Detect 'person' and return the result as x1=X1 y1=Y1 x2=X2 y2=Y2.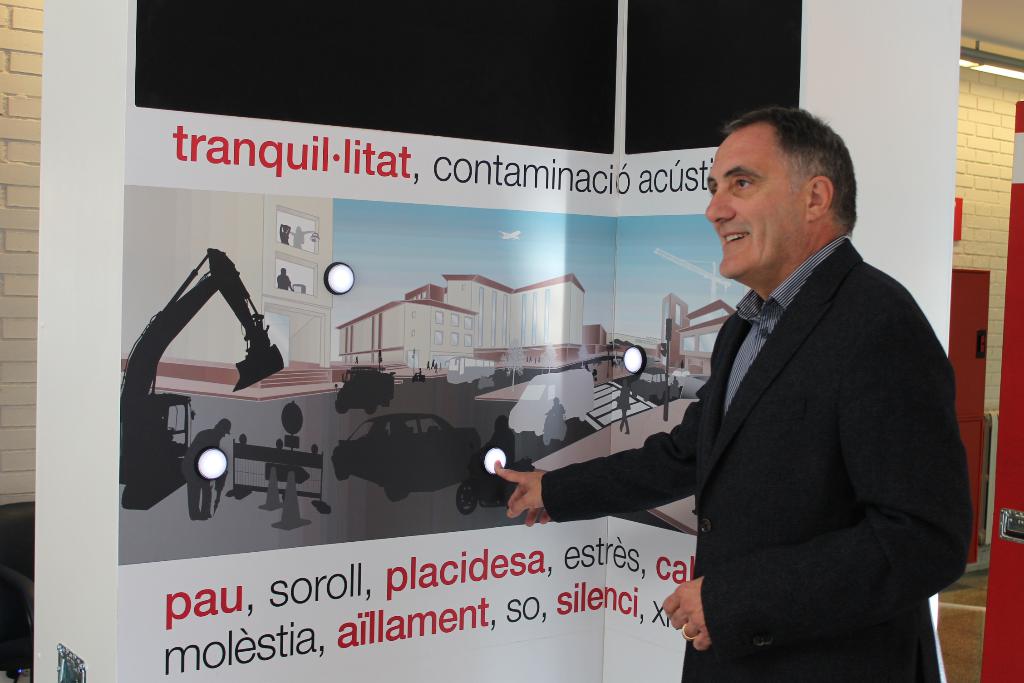
x1=543 y1=94 x2=942 y2=665.
